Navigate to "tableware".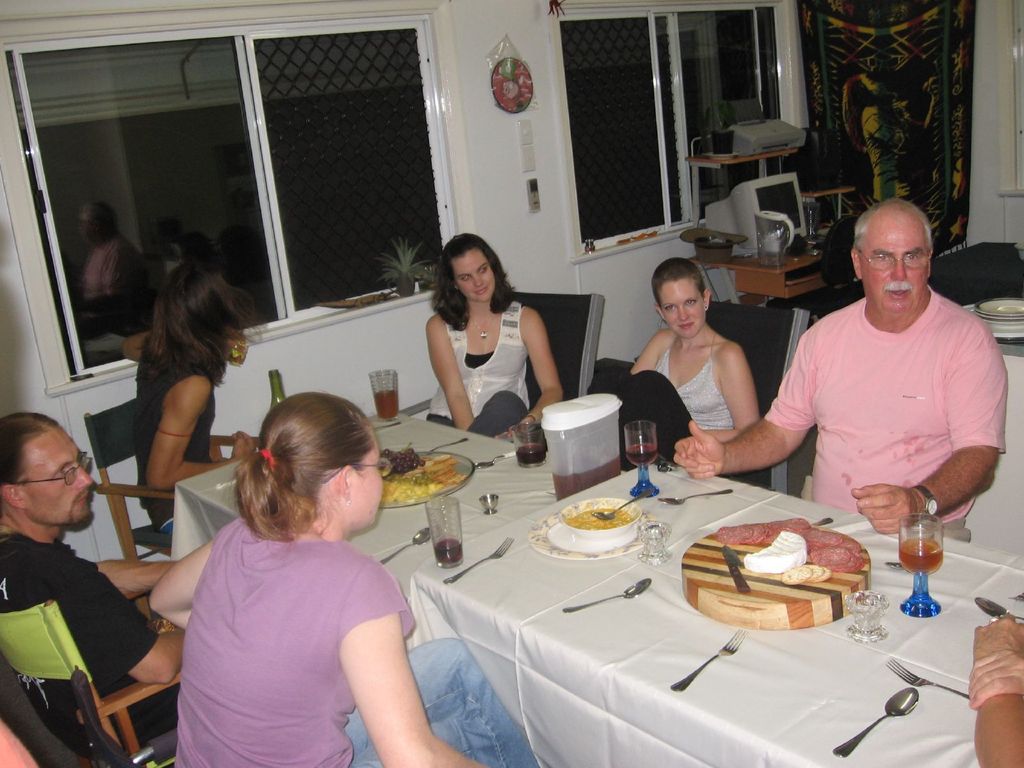
Navigation target: (x1=417, y1=434, x2=469, y2=460).
